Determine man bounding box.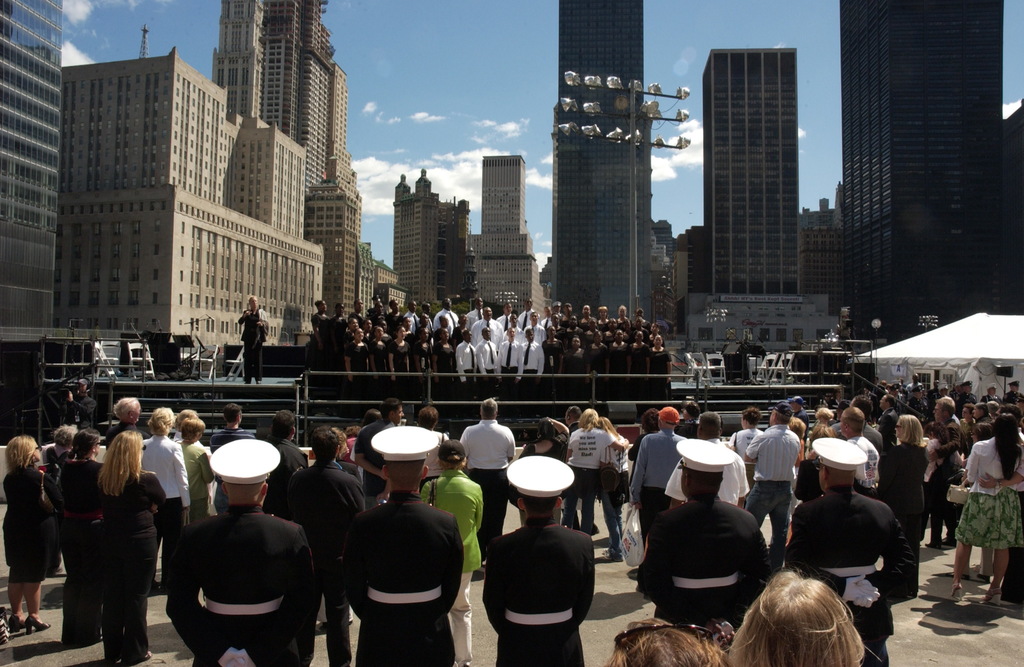
Determined: 349,395,406,505.
